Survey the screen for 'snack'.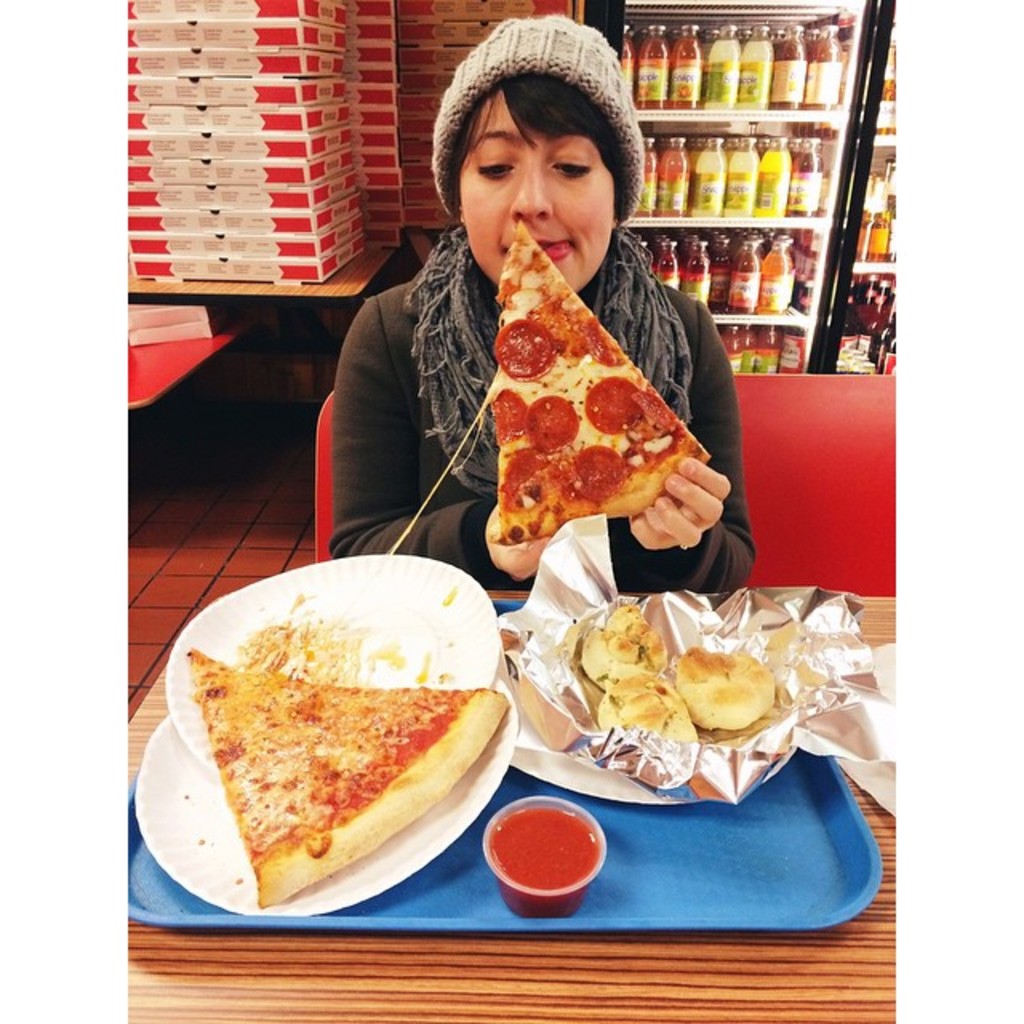
Survey found: [left=491, top=222, right=712, bottom=581].
